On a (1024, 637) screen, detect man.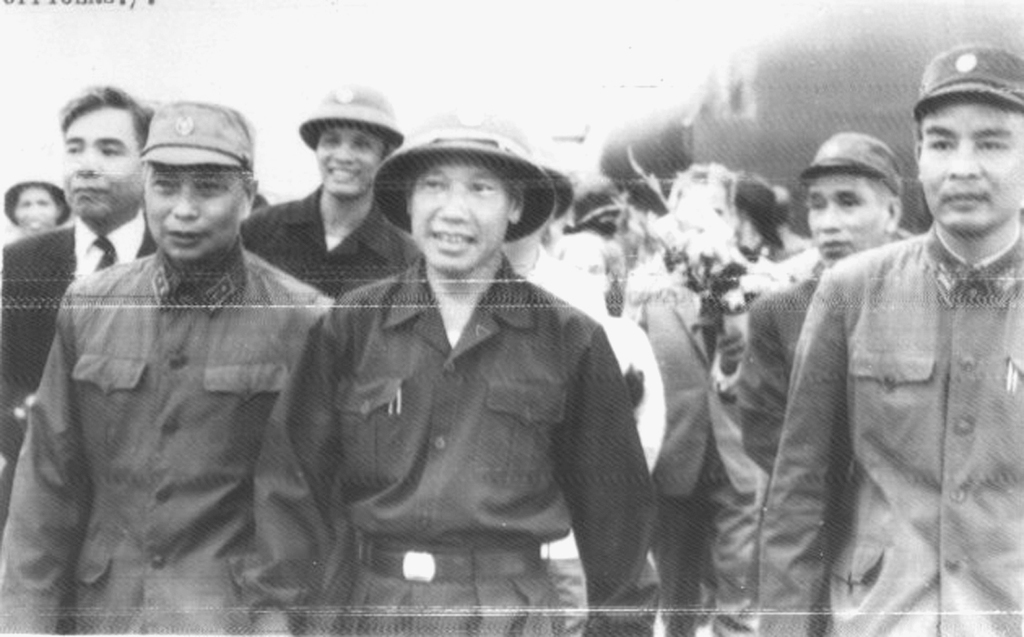
[left=249, top=111, right=661, bottom=634].
